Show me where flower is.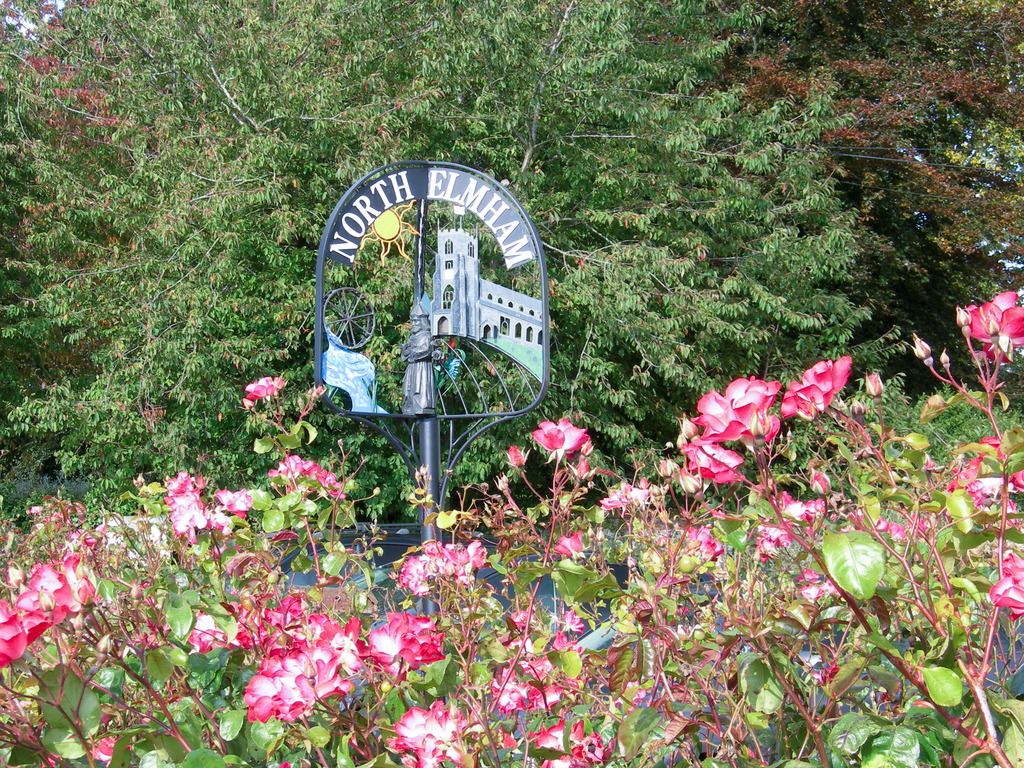
flower is at pyautogui.locateOnScreen(367, 610, 445, 678).
